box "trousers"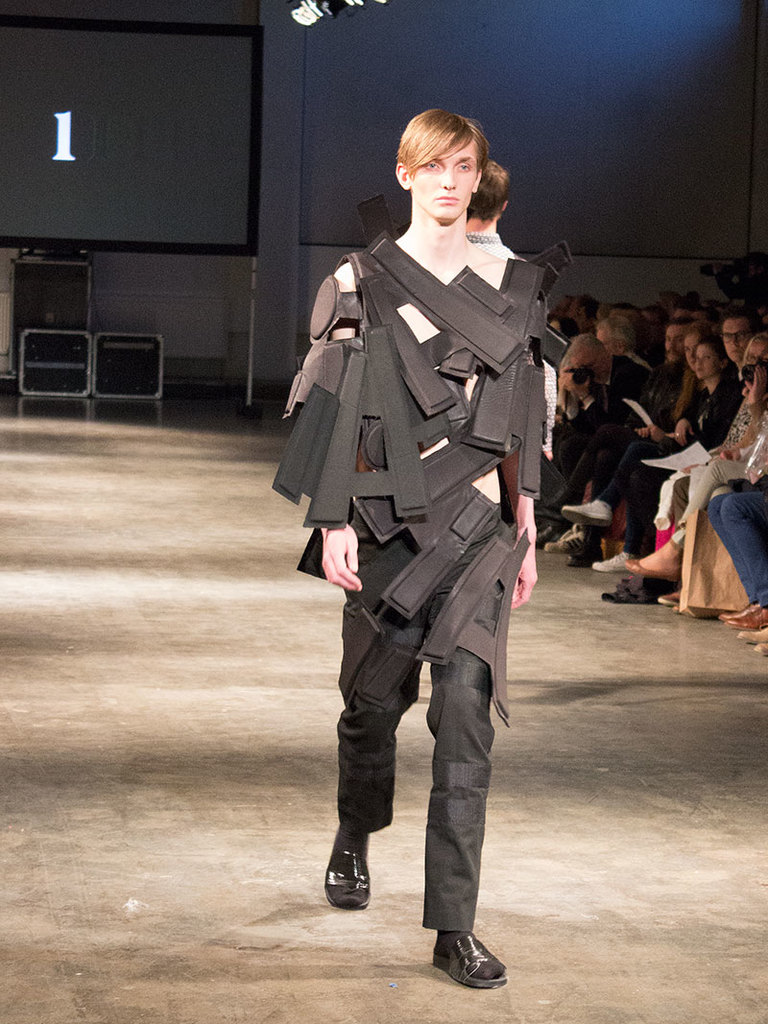
left=606, top=440, right=684, bottom=557
